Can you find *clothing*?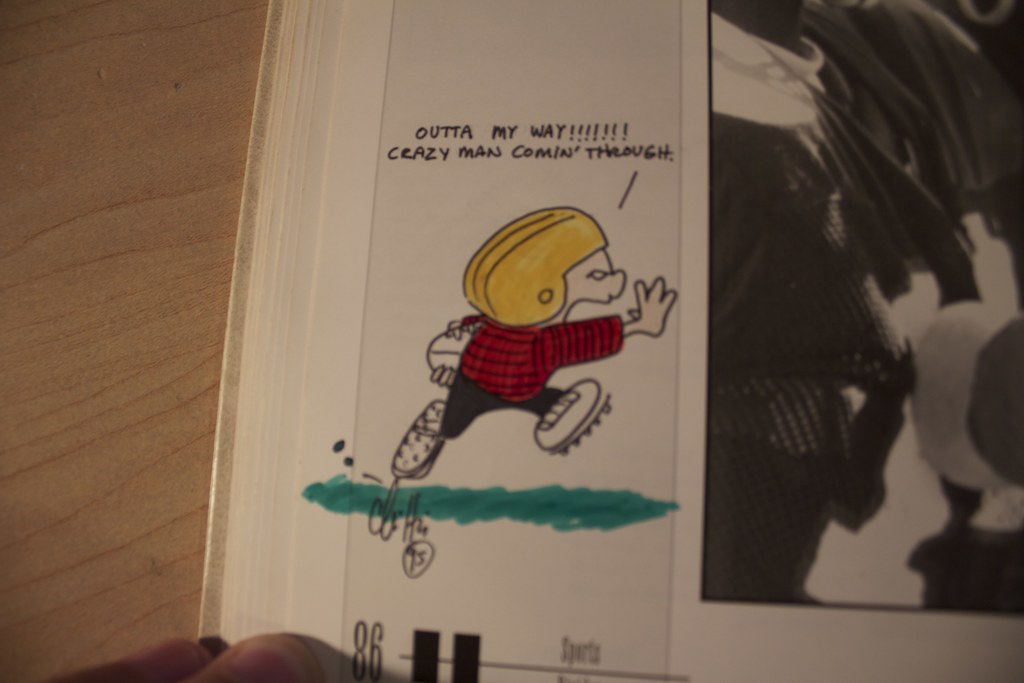
Yes, bounding box: <box>959,311,1023,487</box>.
